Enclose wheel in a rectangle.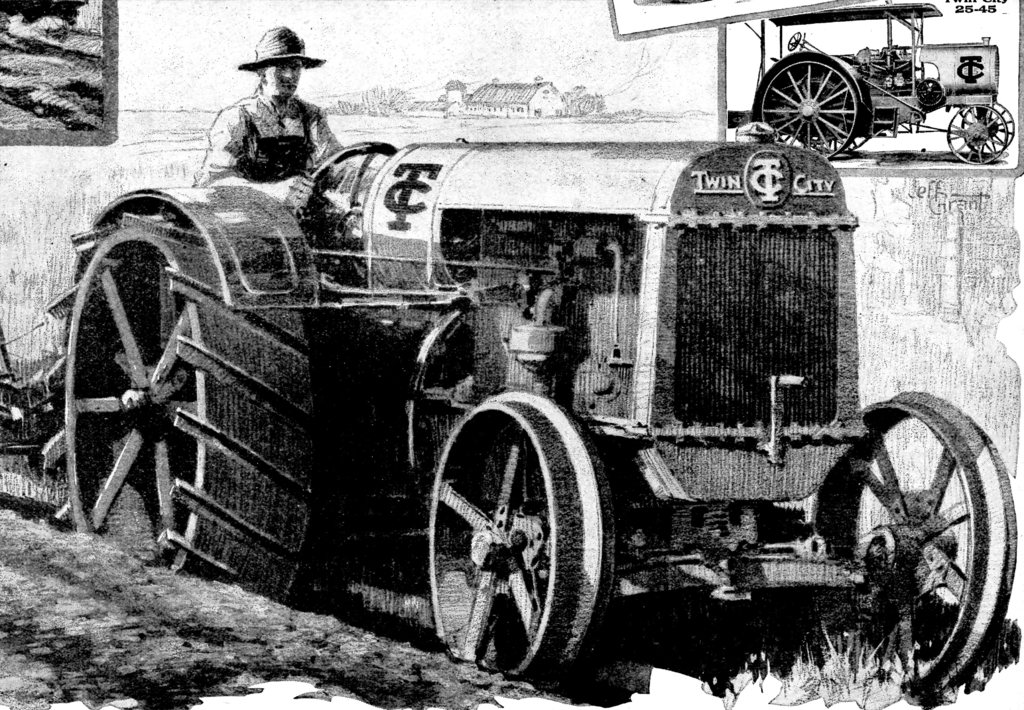
(x1=292, y1=143, x2=396, y2=248).
